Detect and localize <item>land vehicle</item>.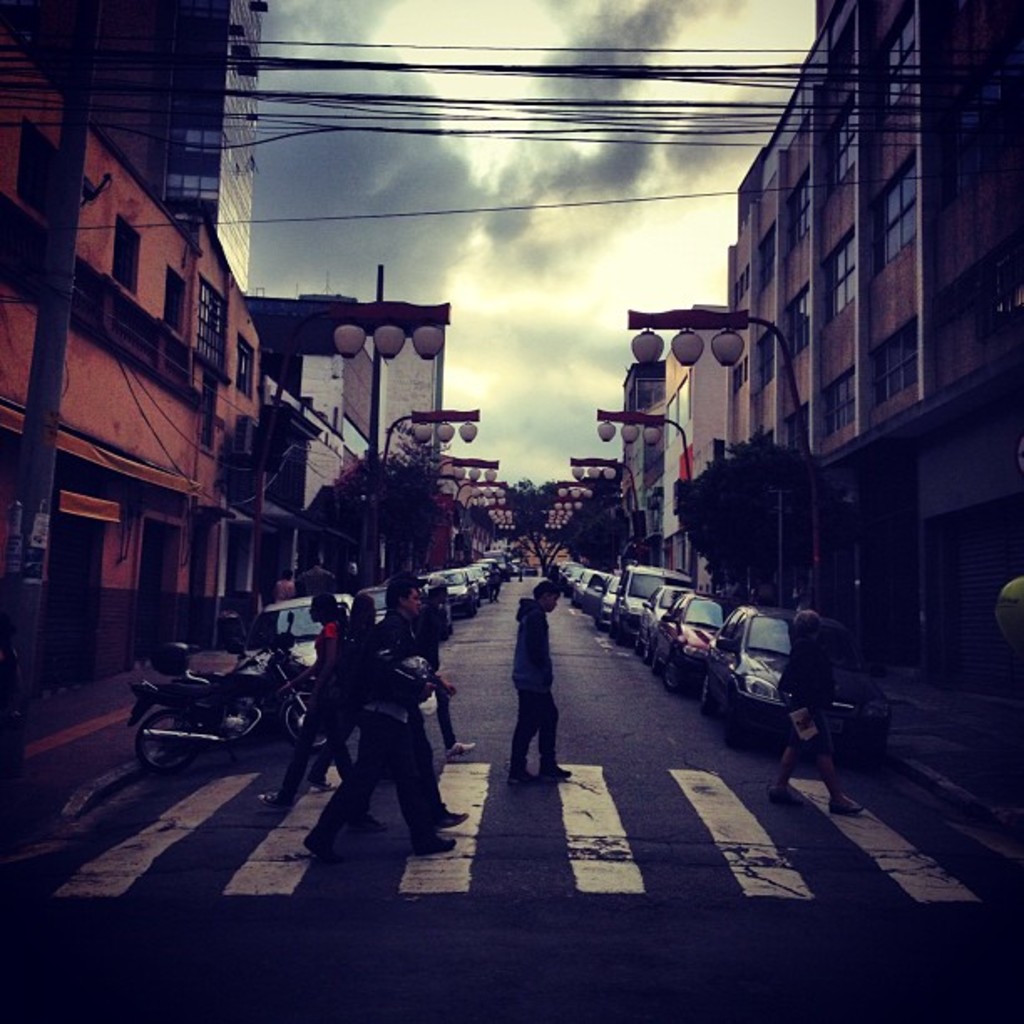
Localized at [428,564,485,621].
